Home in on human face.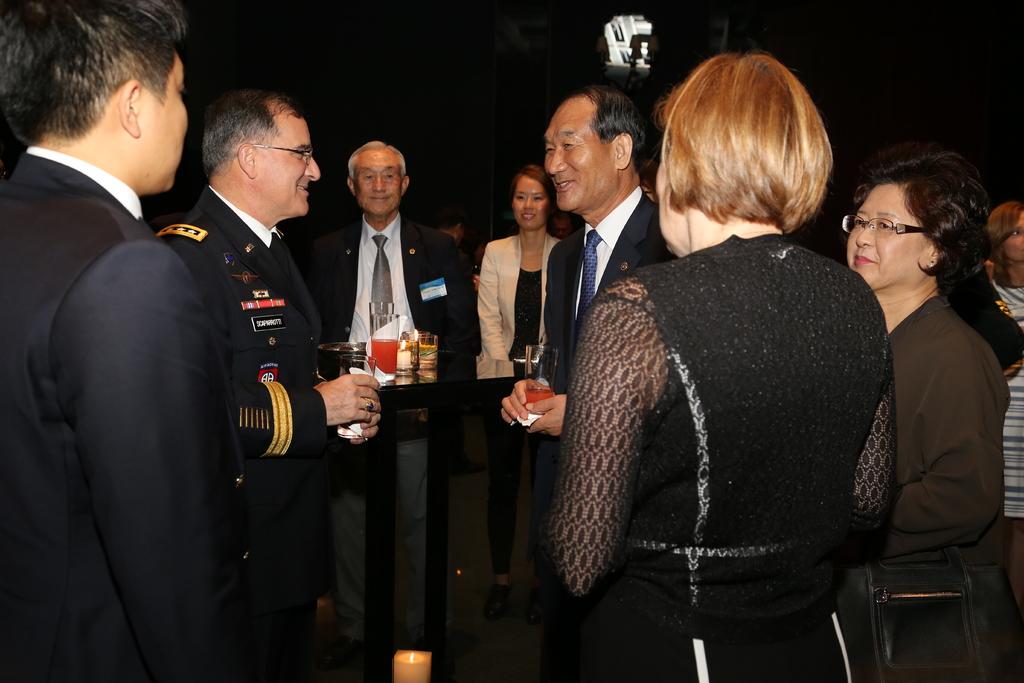
Homed in at <box>541,109,619,209</box>.
